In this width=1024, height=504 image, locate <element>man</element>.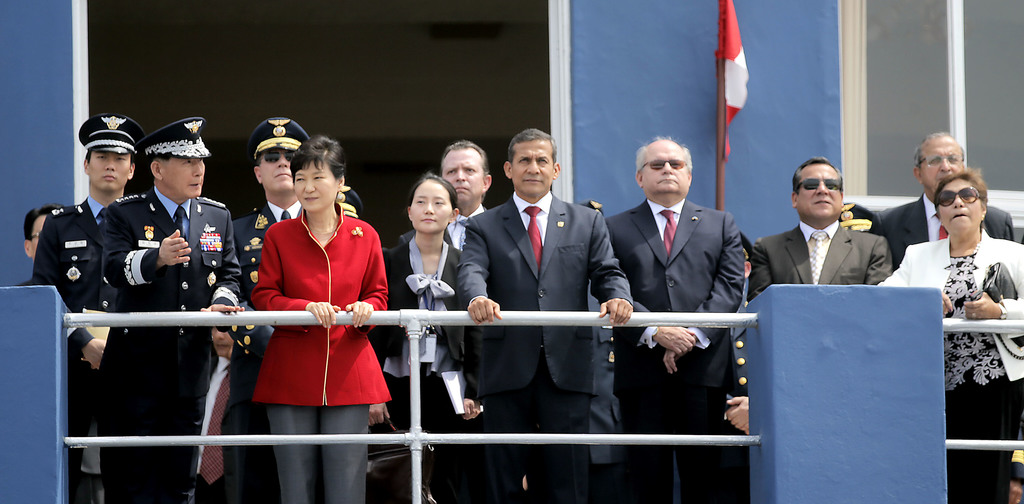
Bounding box: {"left": 36, "top": 114, "right": 140, "bottom": 503}.
